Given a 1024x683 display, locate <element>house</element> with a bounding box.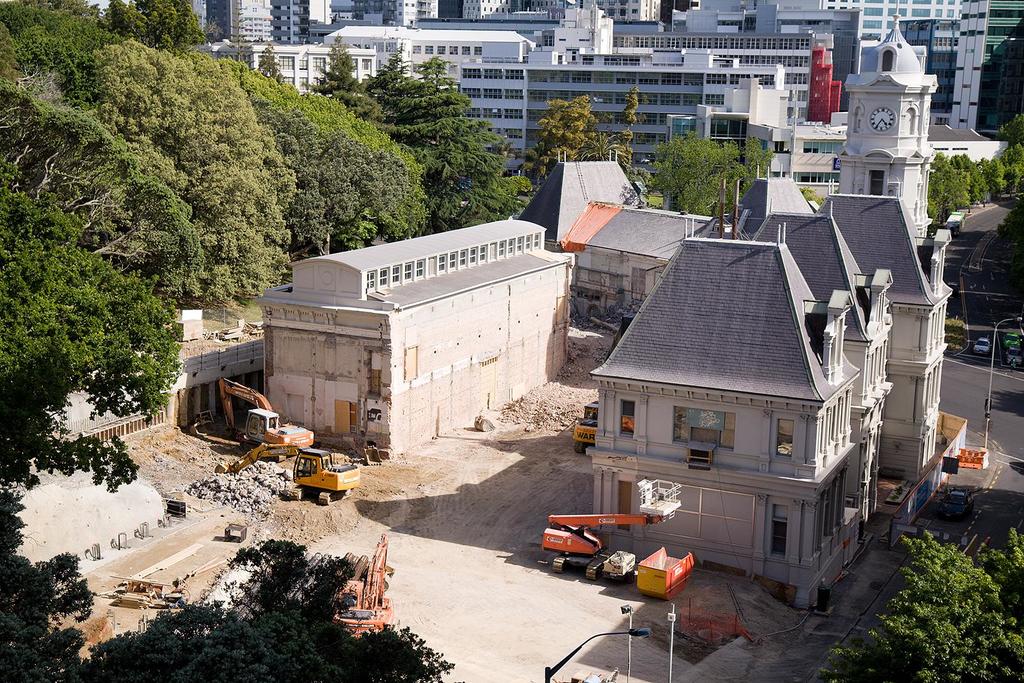
Located: crop(817, 182, 952, 511).
